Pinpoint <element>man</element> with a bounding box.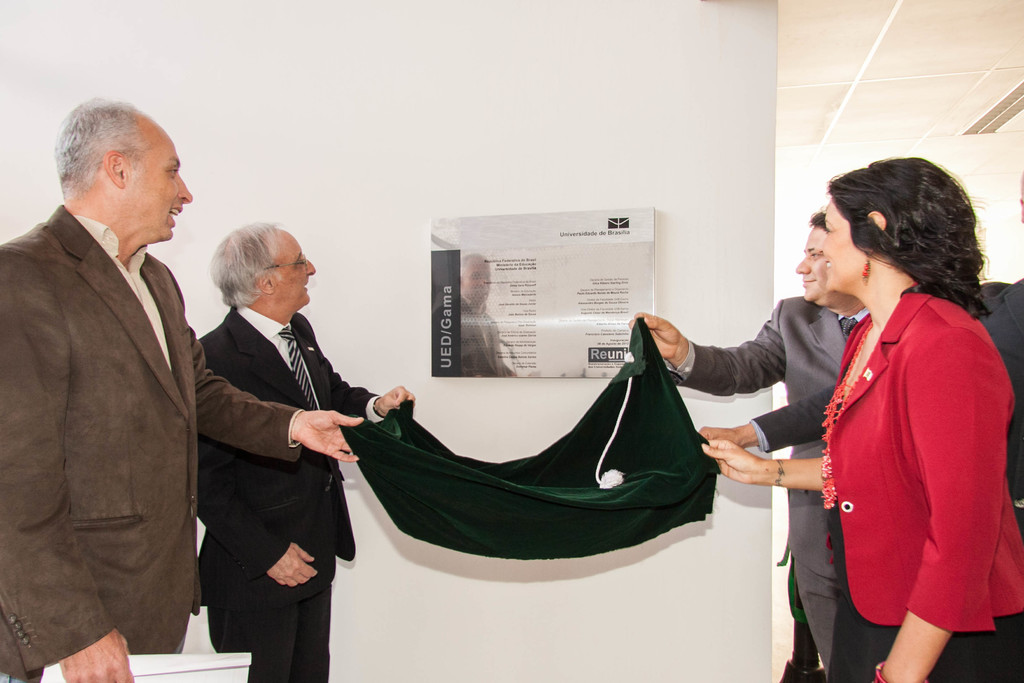
[x1=700, y1=175, x2=1023, y2=682].
